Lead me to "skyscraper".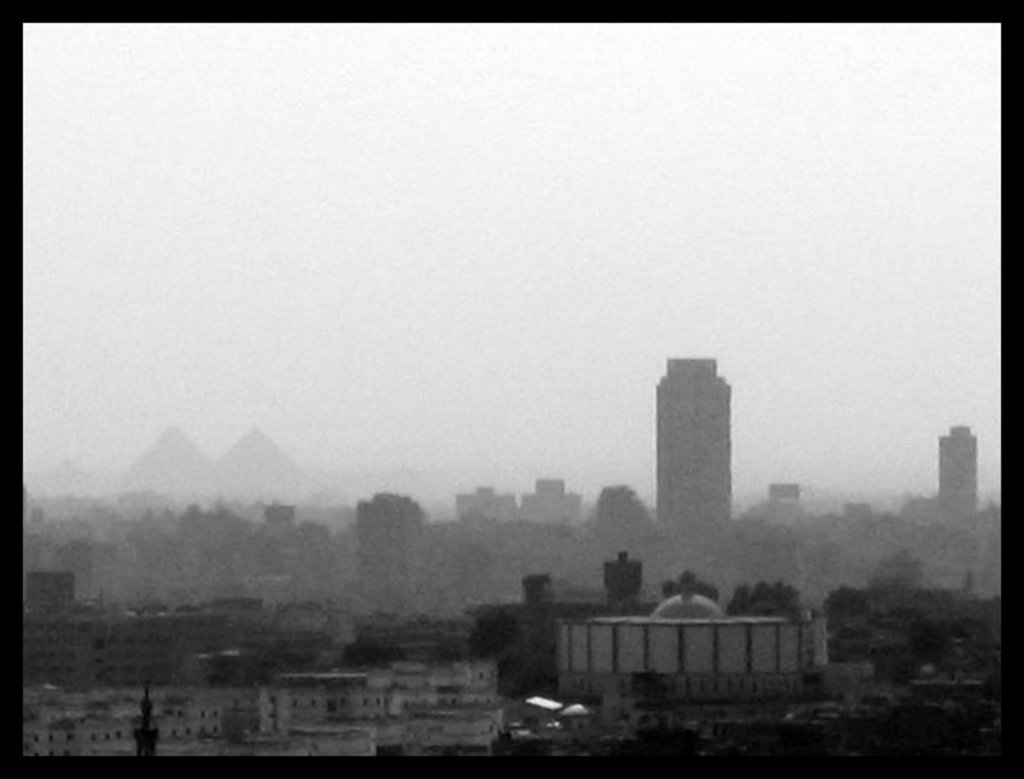
Lead to {"left": 347, "top": 486, "right": 434, "bottom": 613}.
